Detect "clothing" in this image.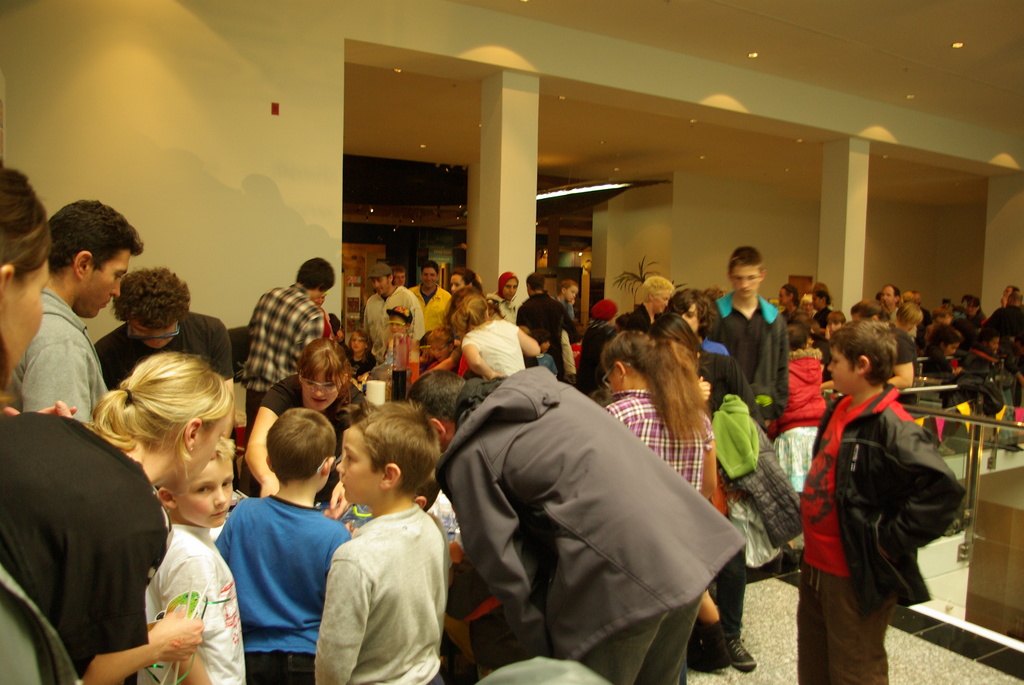
Detection: [323, 501, 441, 684].
